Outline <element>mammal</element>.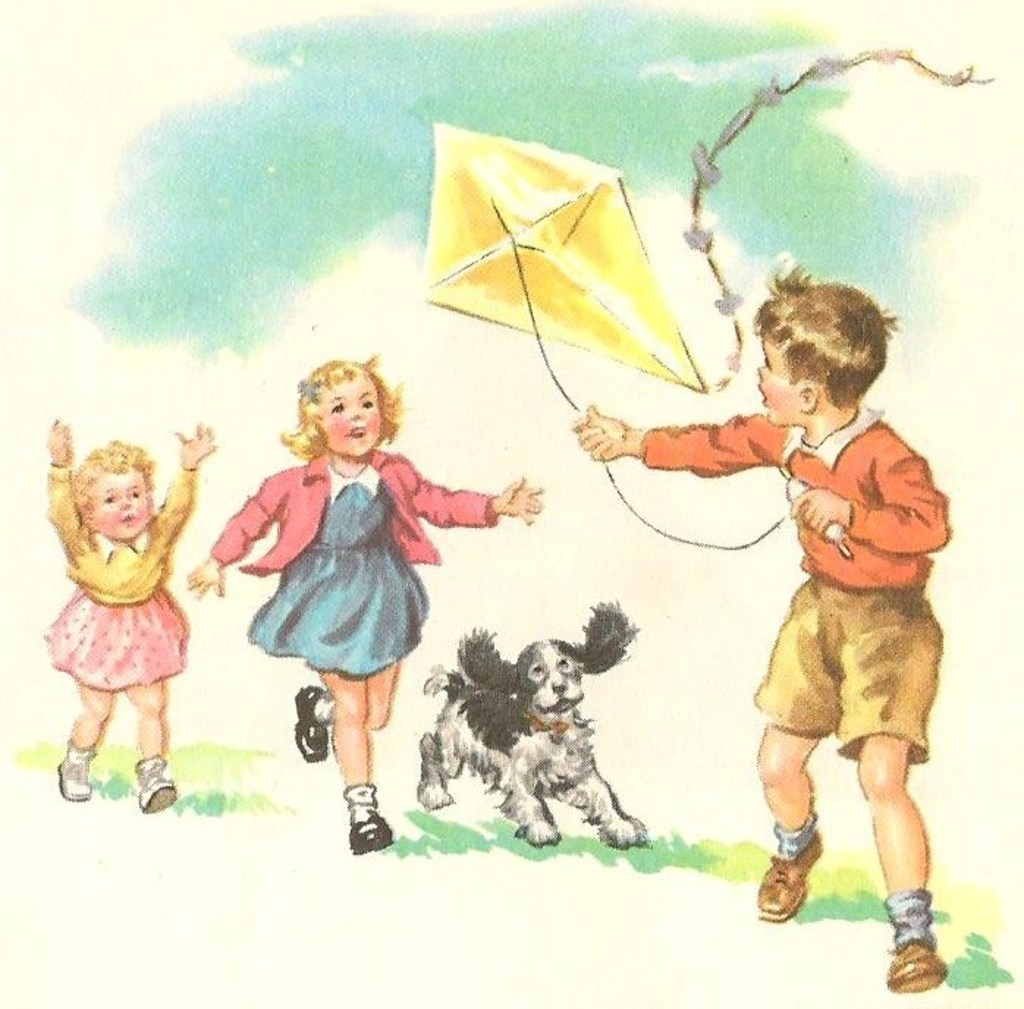
Outline: BBox(182, 355, 544, 849).
